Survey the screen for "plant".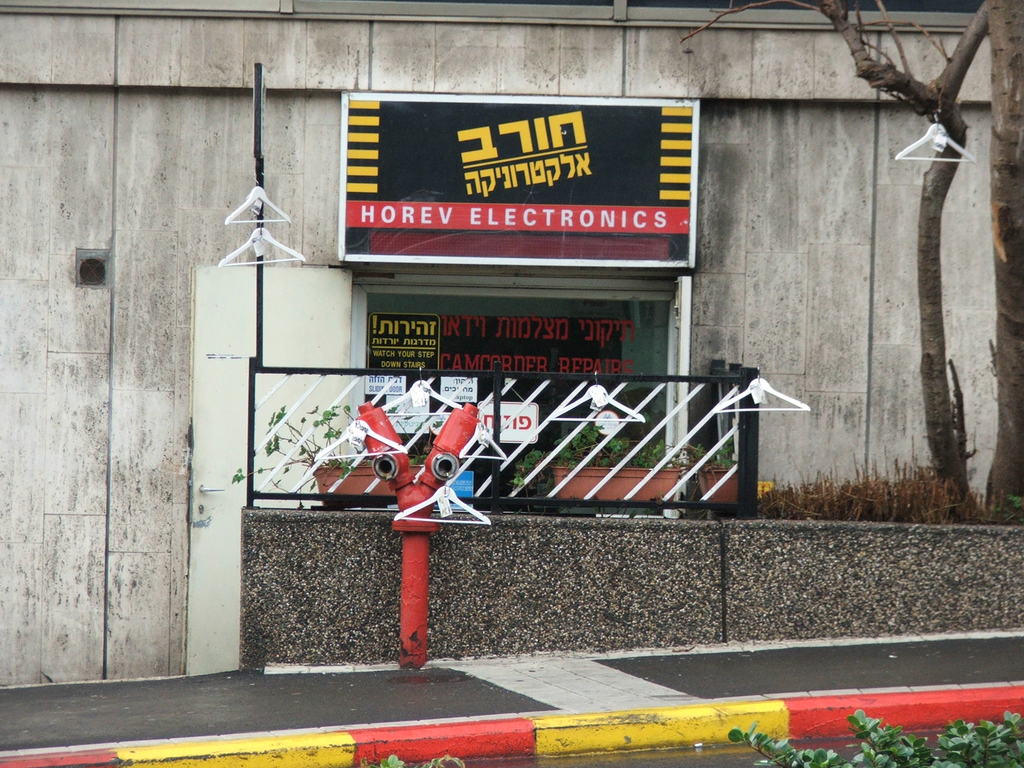
Survey found: box=[509, 417, 748, 504].
